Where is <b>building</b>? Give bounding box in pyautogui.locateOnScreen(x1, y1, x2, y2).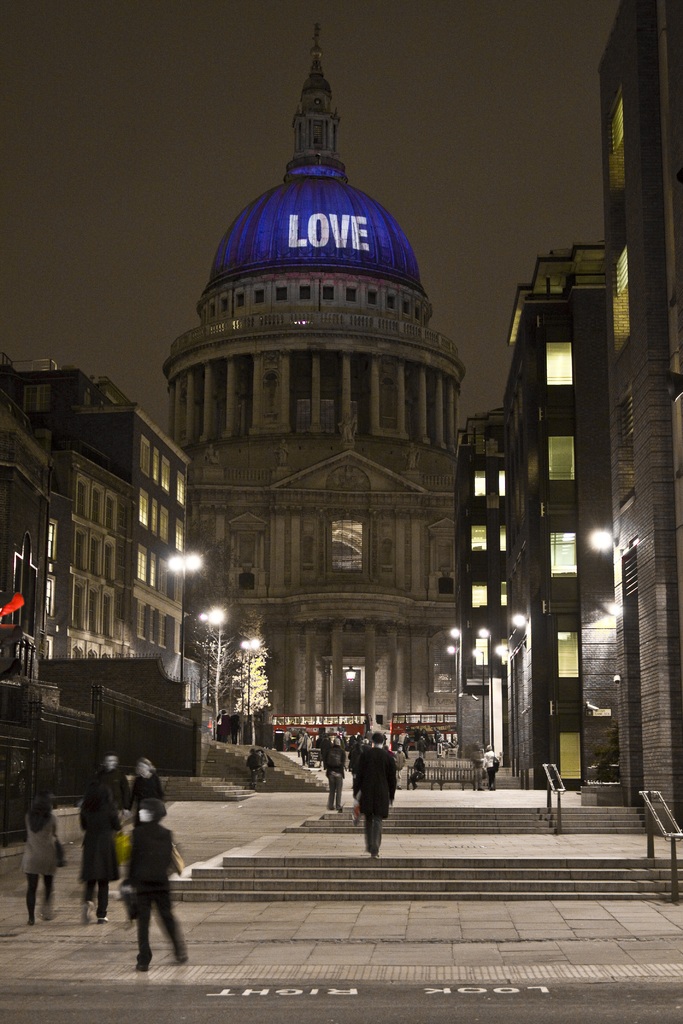
pyautogui.locateOnScreen(0, 356, 215, 831).
